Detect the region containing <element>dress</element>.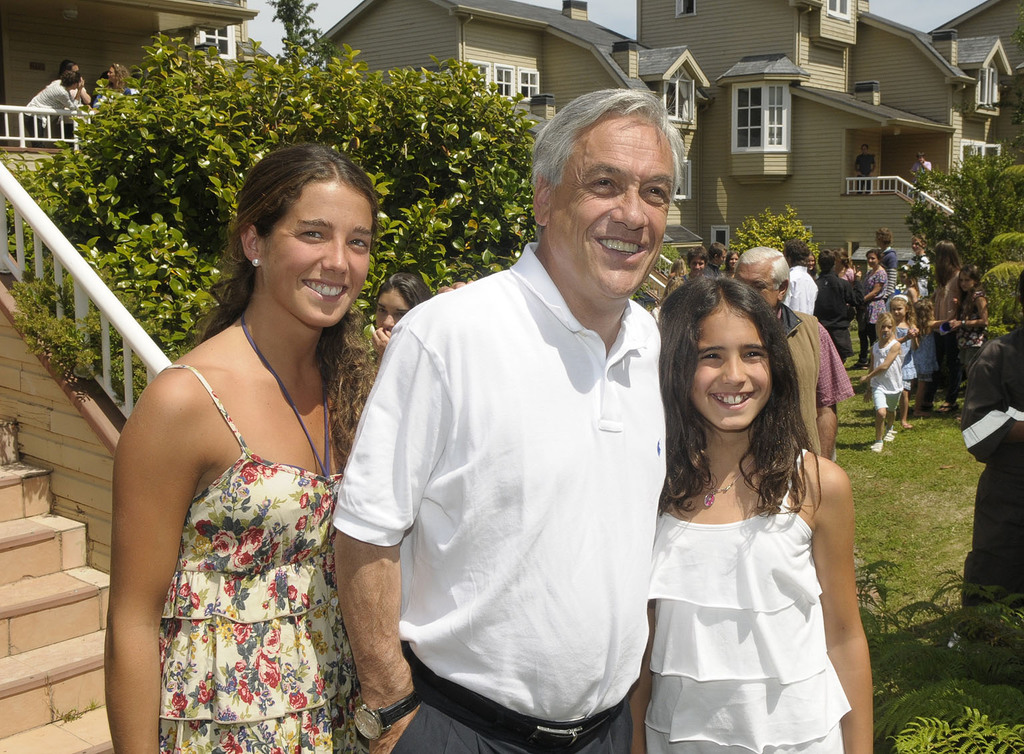
646 447 851 753.
